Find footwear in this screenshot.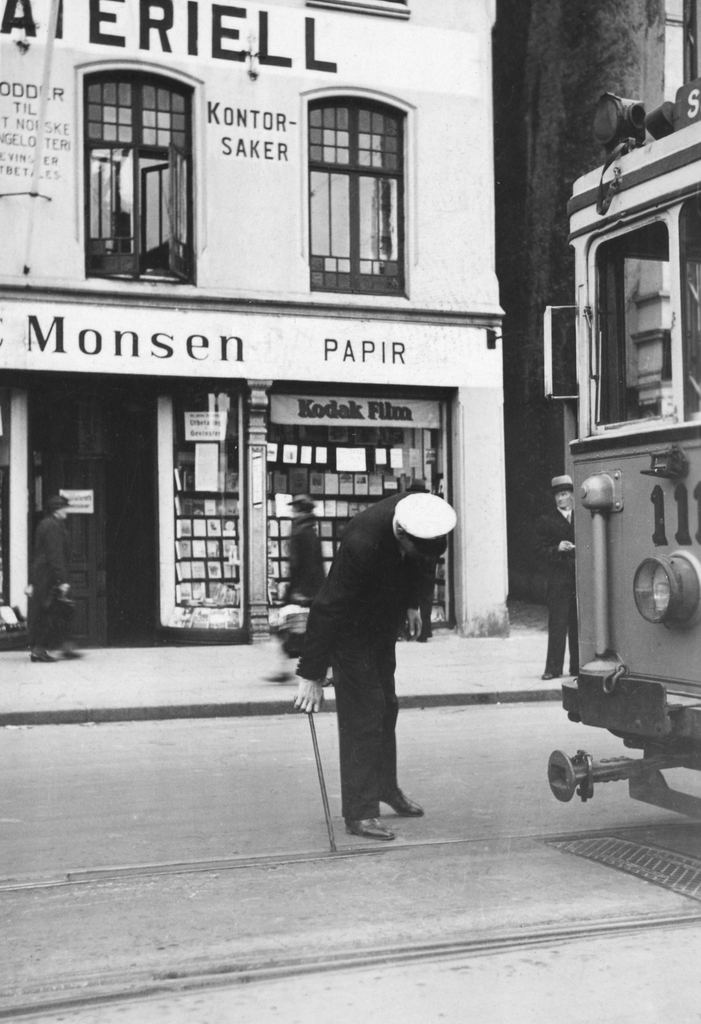
The bounding box for footwear is {"left": 536, "top": 666, "right": 567, "bottom": 684}.
